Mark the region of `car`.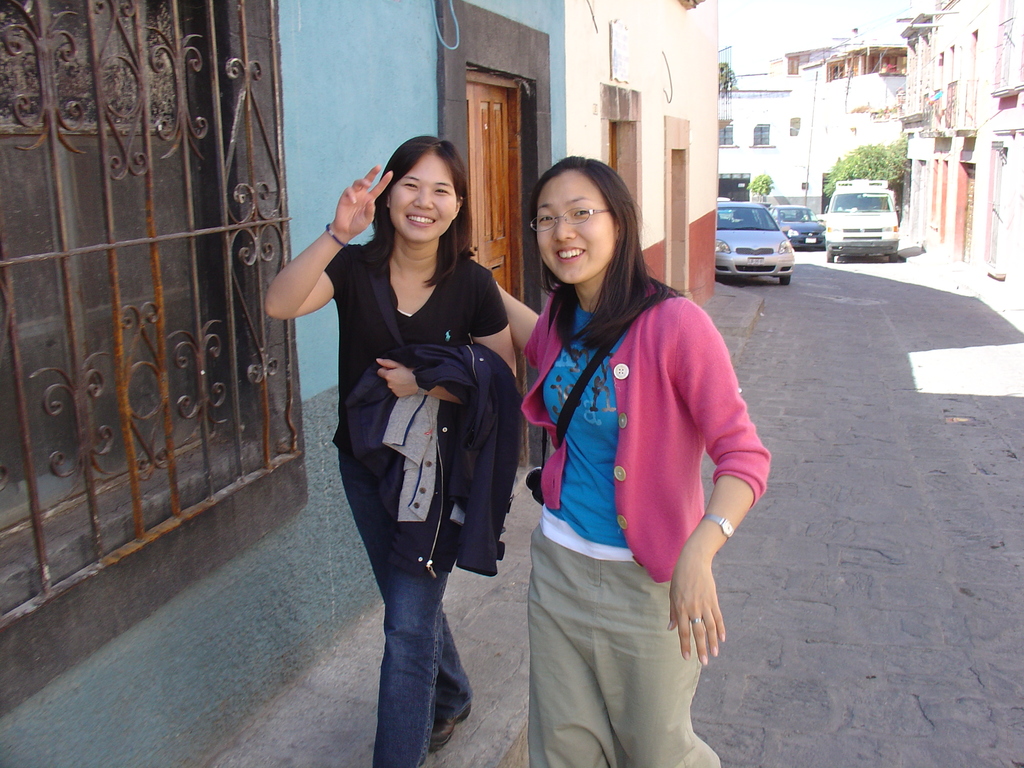
Region: {"x1": 821, "y1": 179, "x2": 906, "y2": 262}.
